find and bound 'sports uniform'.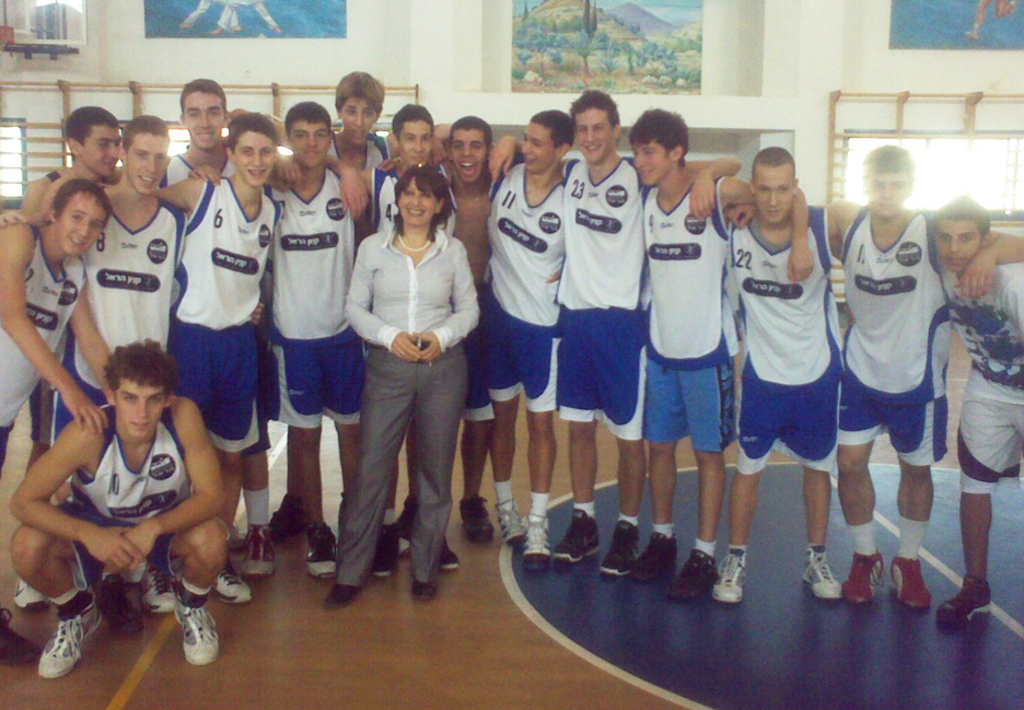
Bound: 724/195/839/615.
